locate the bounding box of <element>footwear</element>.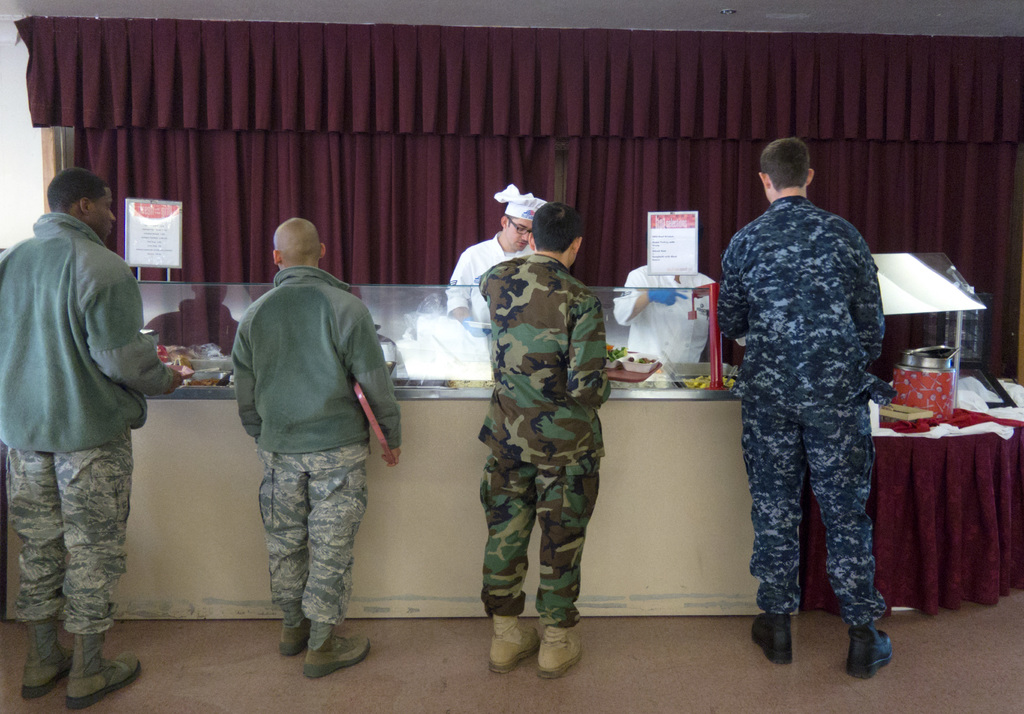
Bounding box: 68/648/141/713.
